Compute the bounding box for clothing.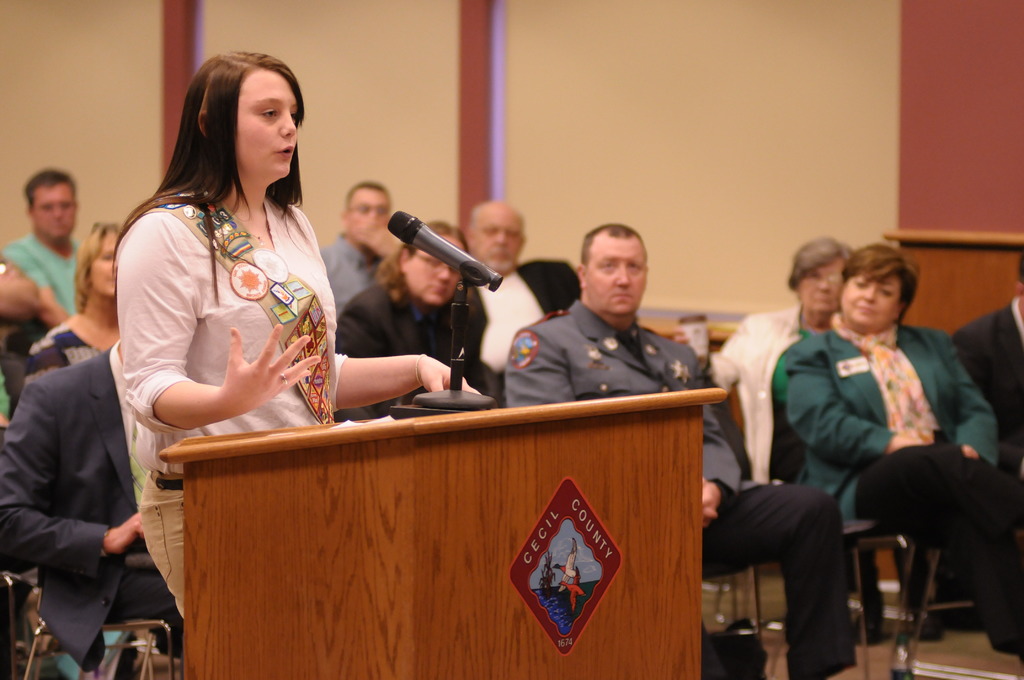
{"left": 23, "top": 327, "right": 111, "bottom": 380}.
